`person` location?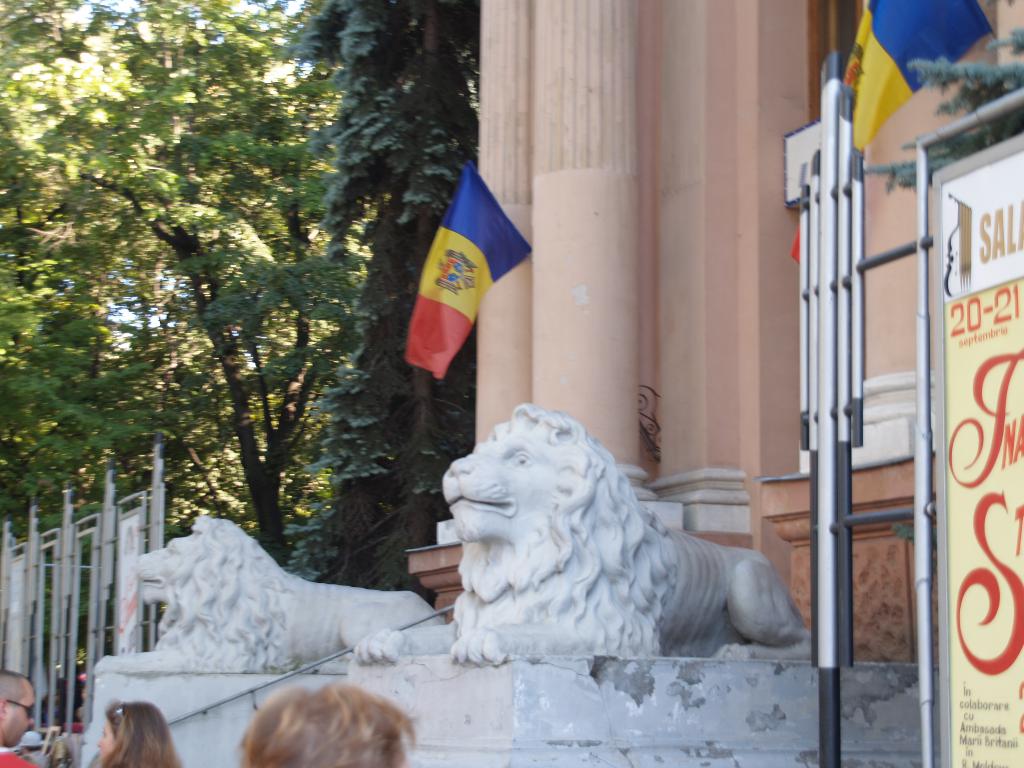
96 701 183 767
